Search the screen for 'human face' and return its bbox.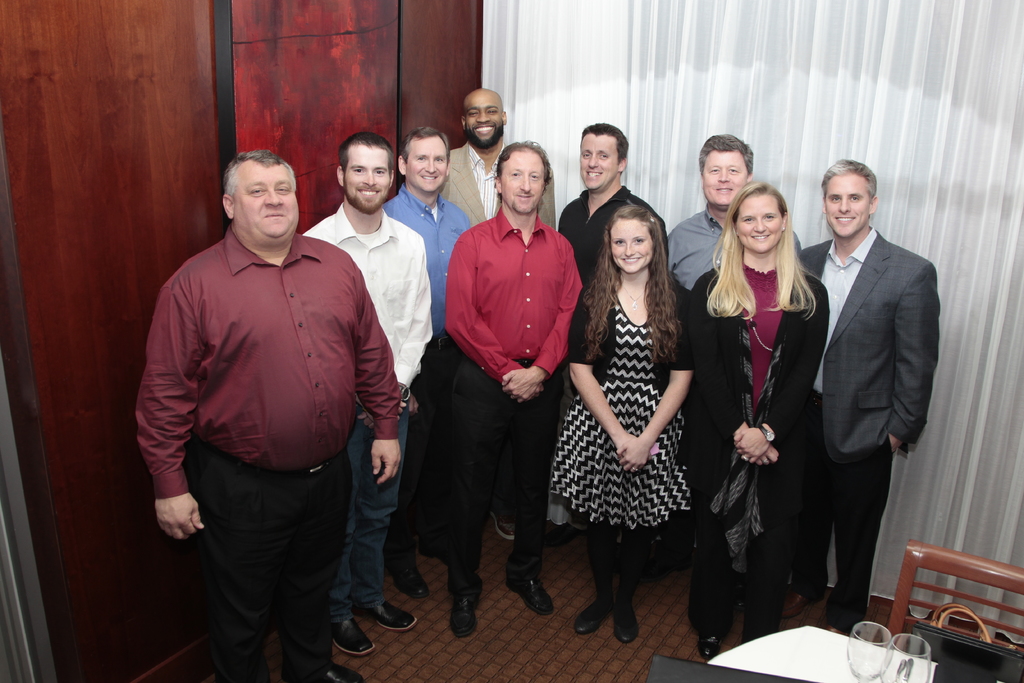
Found: Rect(502, 152, 545, 213).
